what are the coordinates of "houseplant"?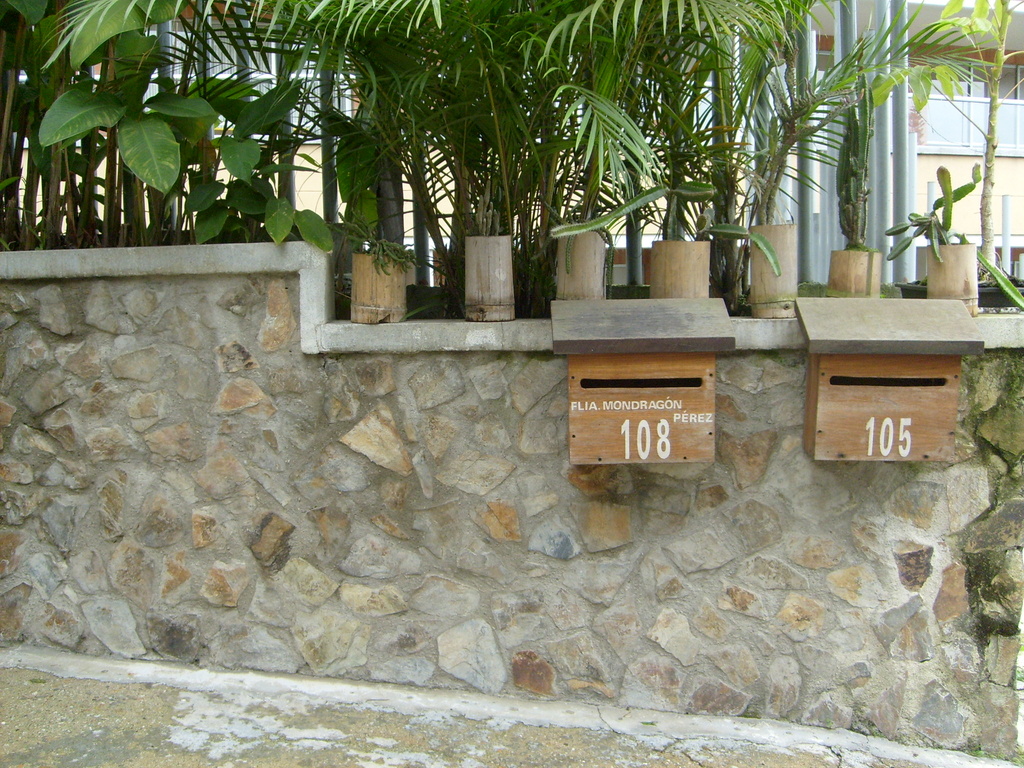
[x1=547, y1=178, x2=717, y2=303].
